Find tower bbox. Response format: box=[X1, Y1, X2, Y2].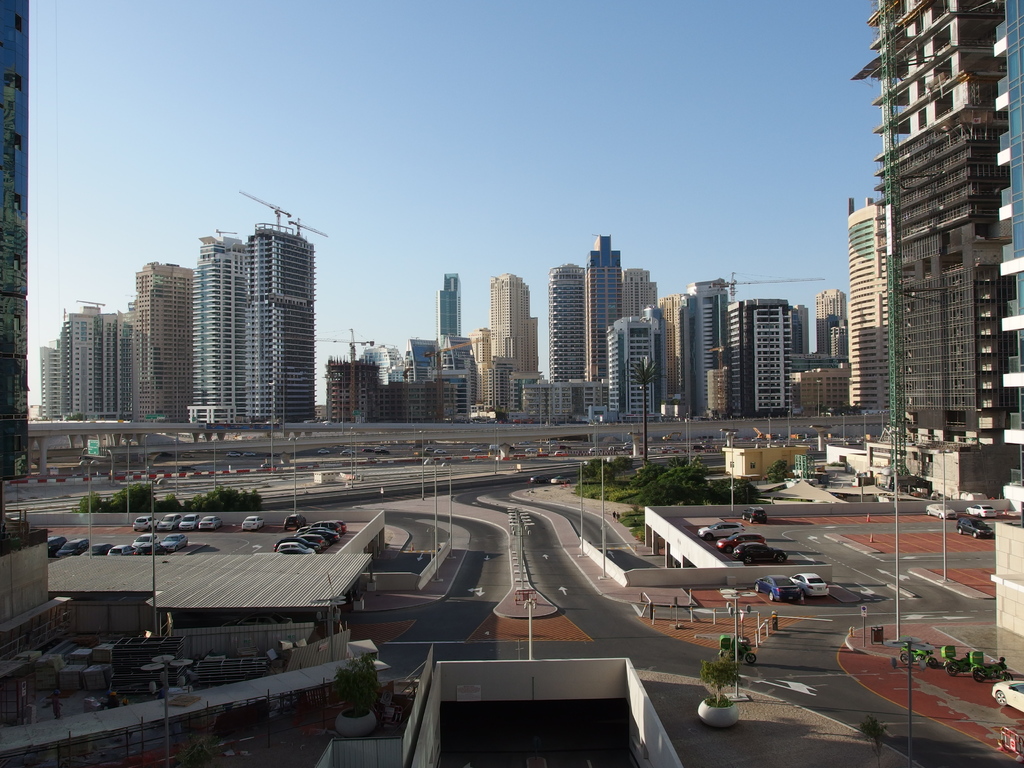
box=[63, 298, 132, 415].
